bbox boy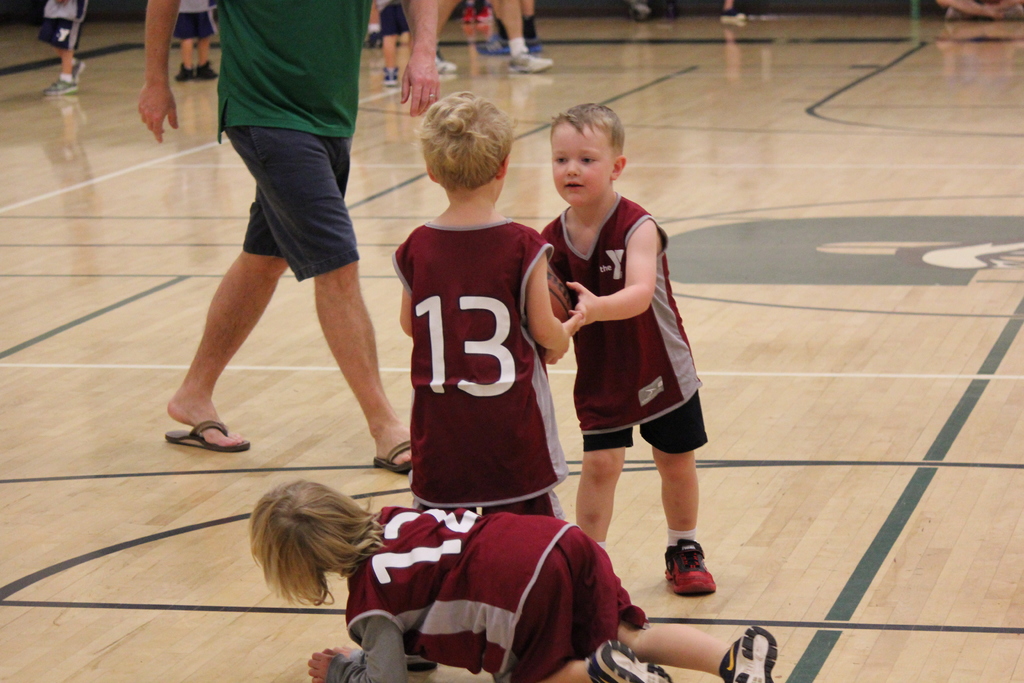
crop(391, 92, 567, 516)
